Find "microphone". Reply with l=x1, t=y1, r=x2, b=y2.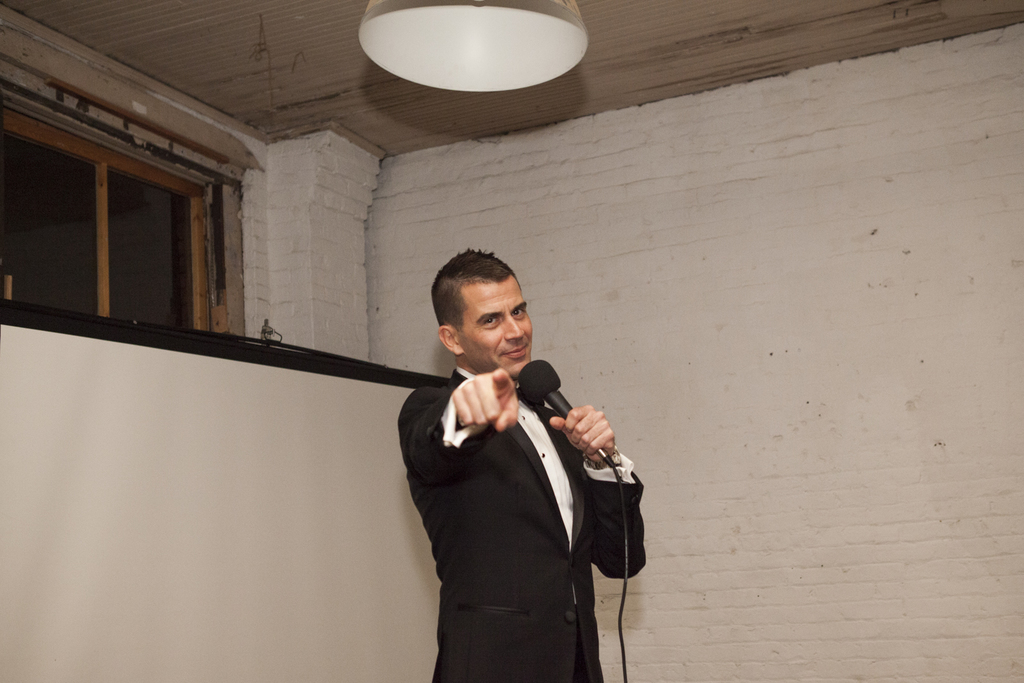
l=517, t=355, r=577, b=419.
